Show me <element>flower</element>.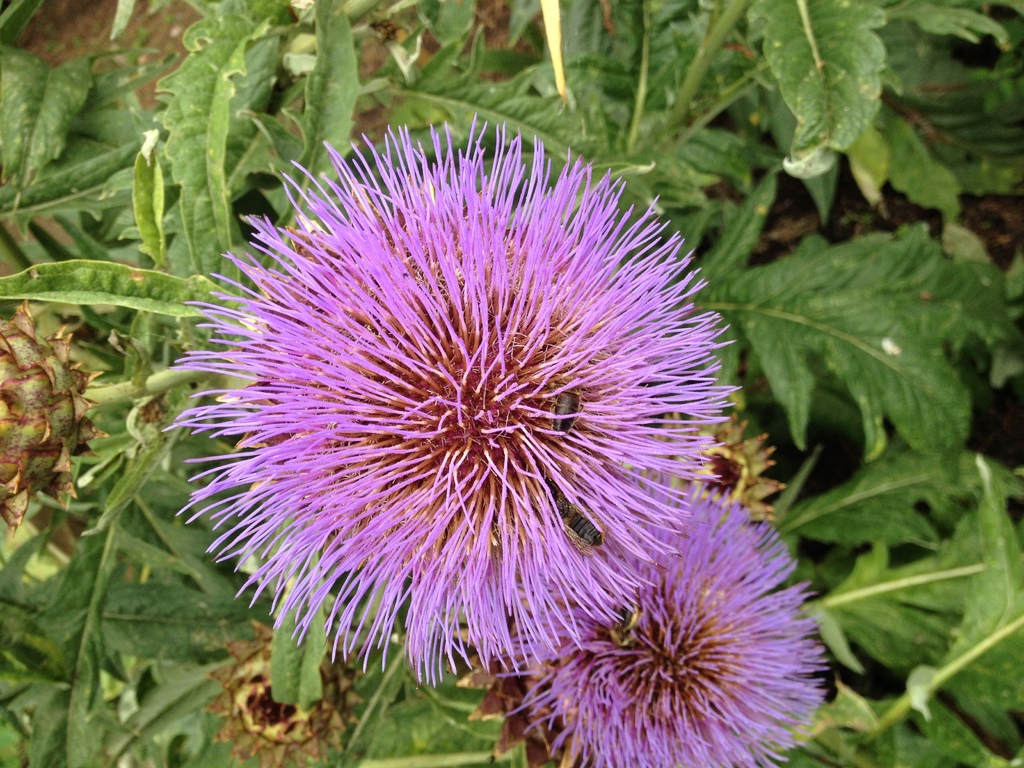
<element>flower</element> is here: select_region(159, 100, 762, 712).
